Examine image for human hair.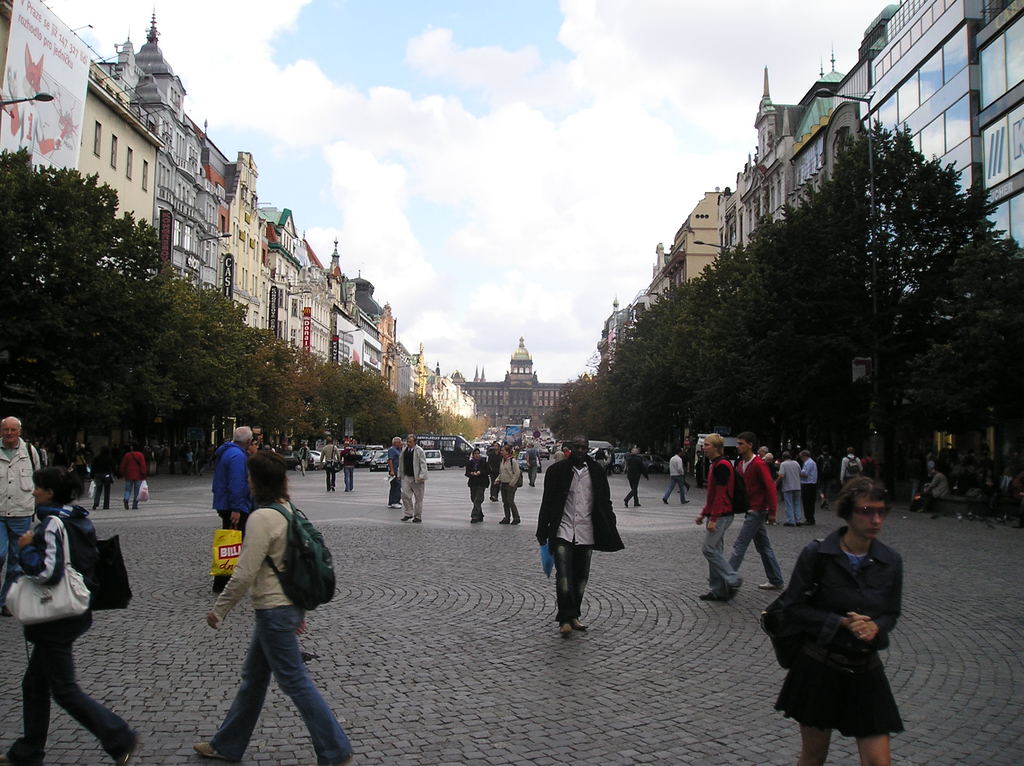
Examination result: <region>98, 445, 110, 465</region>.
